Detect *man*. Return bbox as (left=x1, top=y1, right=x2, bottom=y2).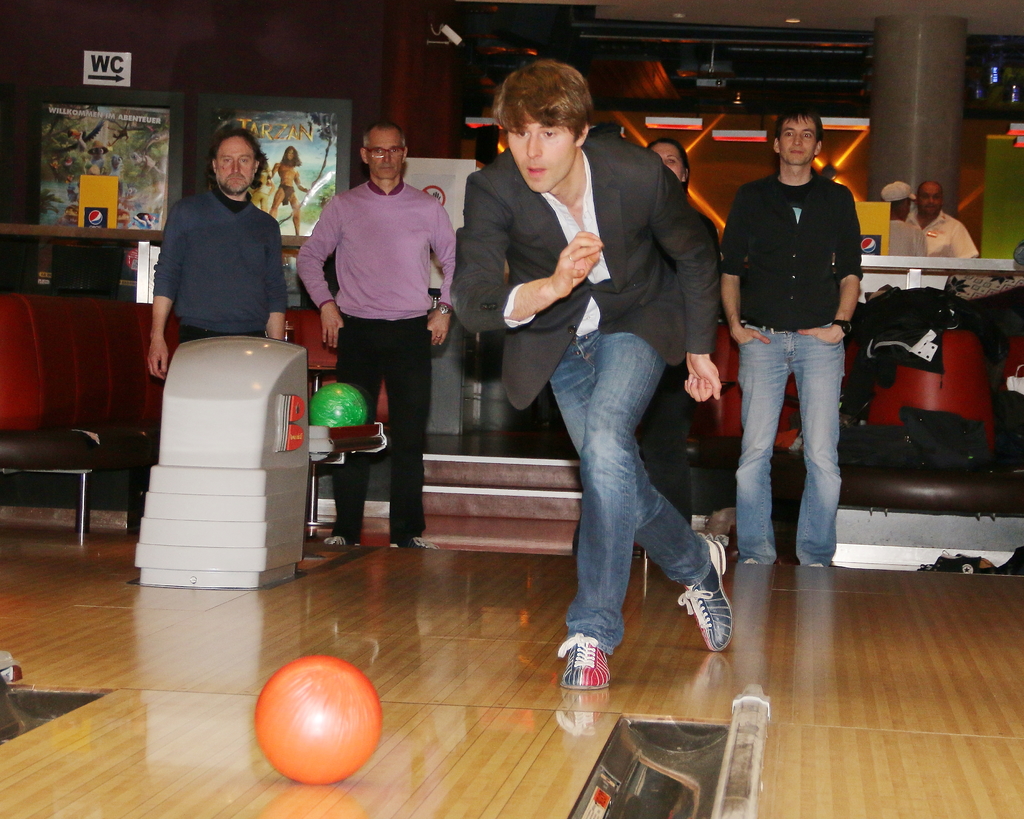
(left=290, top=122, right=459, bottom=549).
